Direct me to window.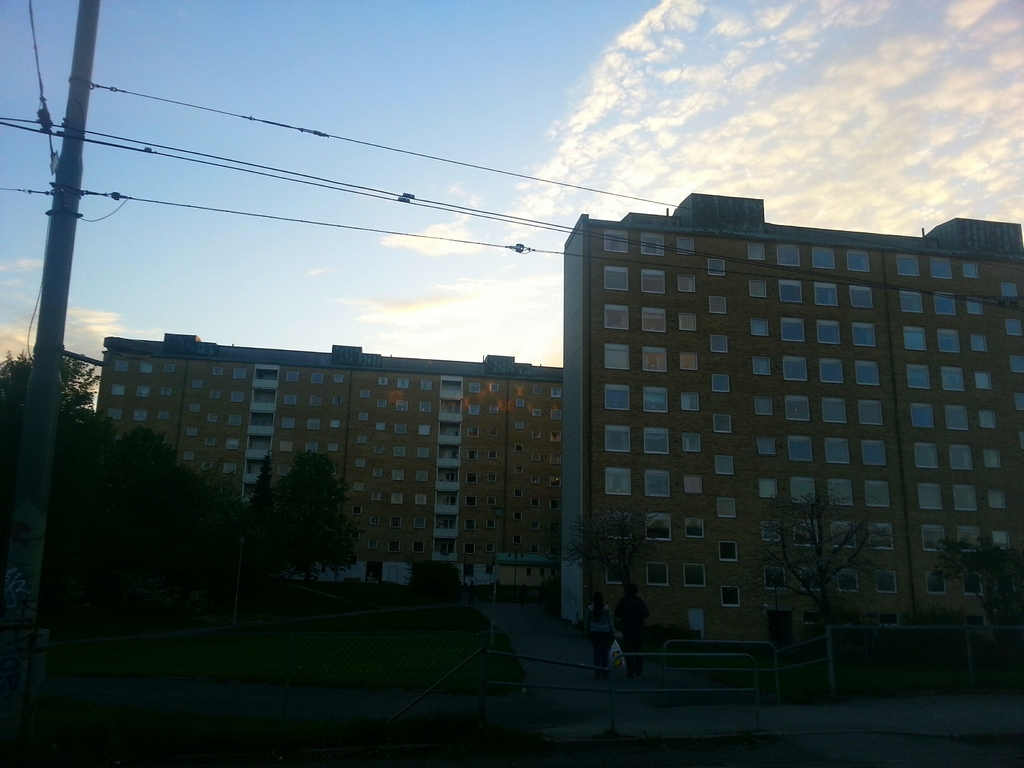
Direction: bbox=(464, 565, 475, 577).
